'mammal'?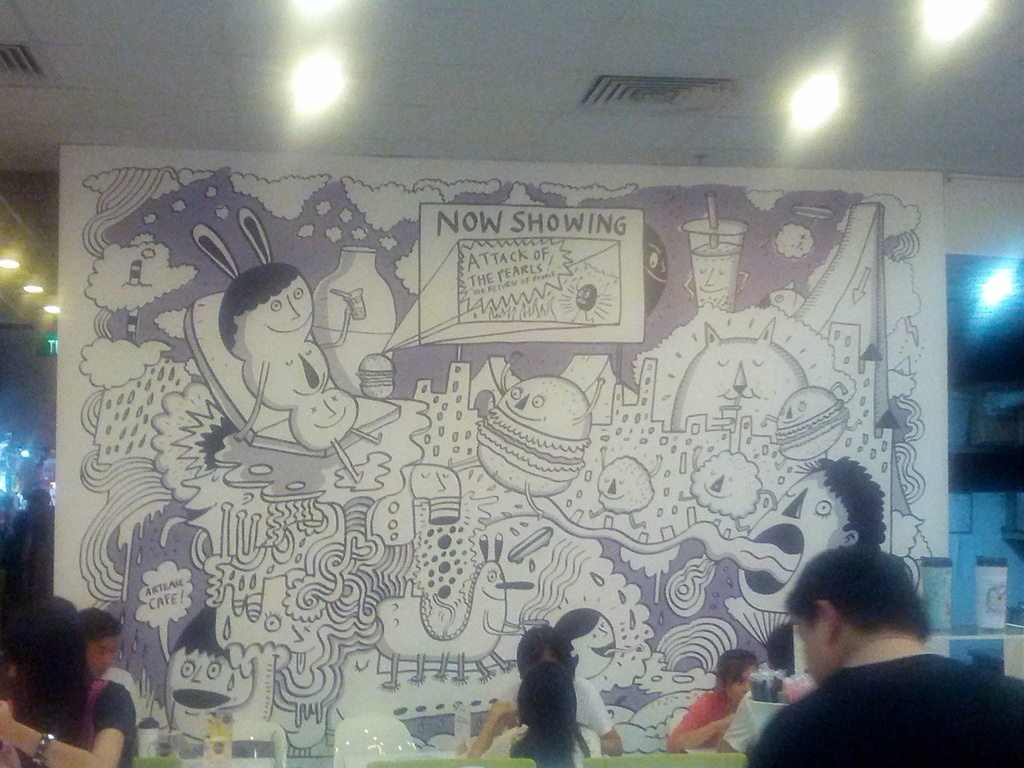
[left=496, top=662, right=612, bottom=767]
